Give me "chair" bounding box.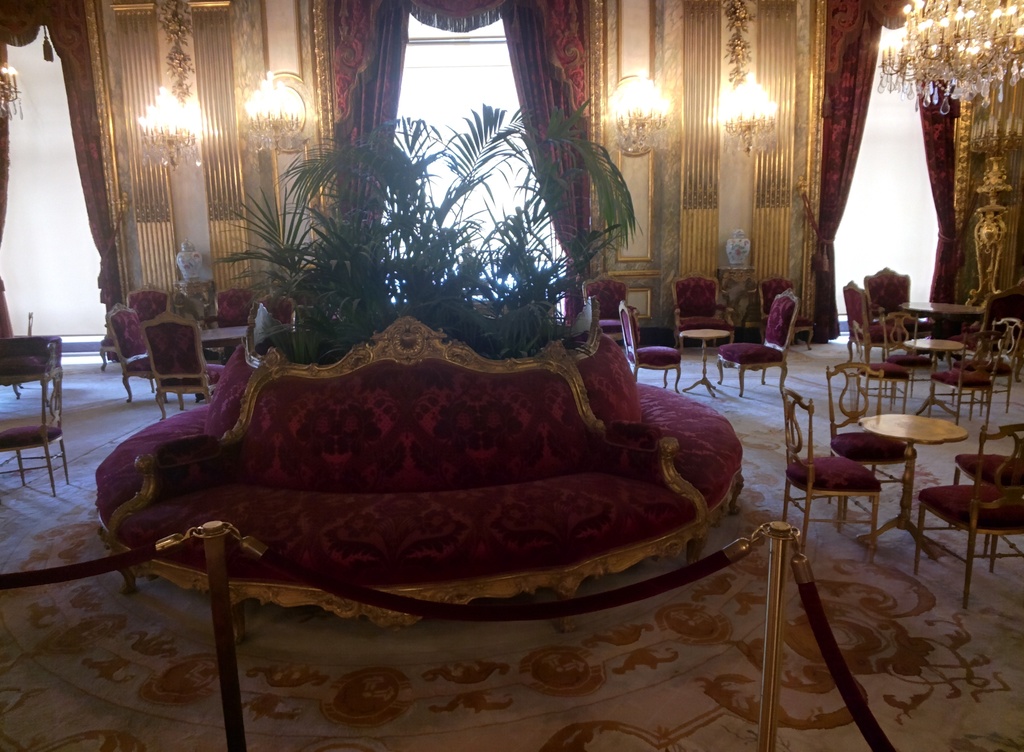
locate(948, 423, 1023, 534).
